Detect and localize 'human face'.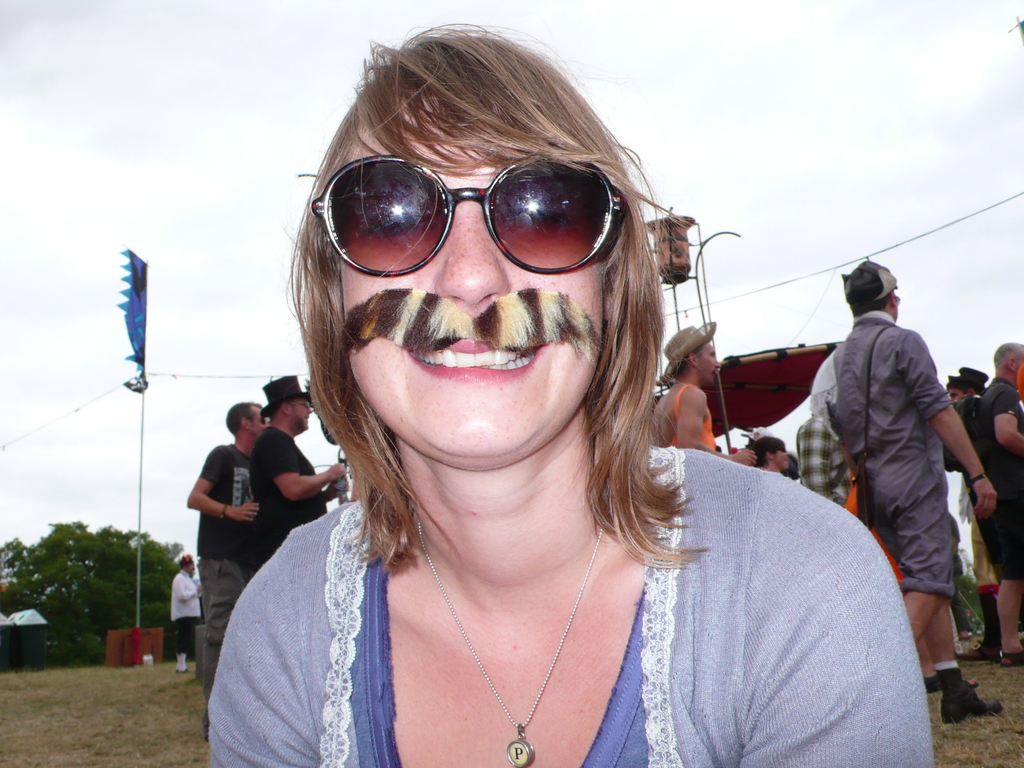
Localized at [253, 409, 266, 428].
